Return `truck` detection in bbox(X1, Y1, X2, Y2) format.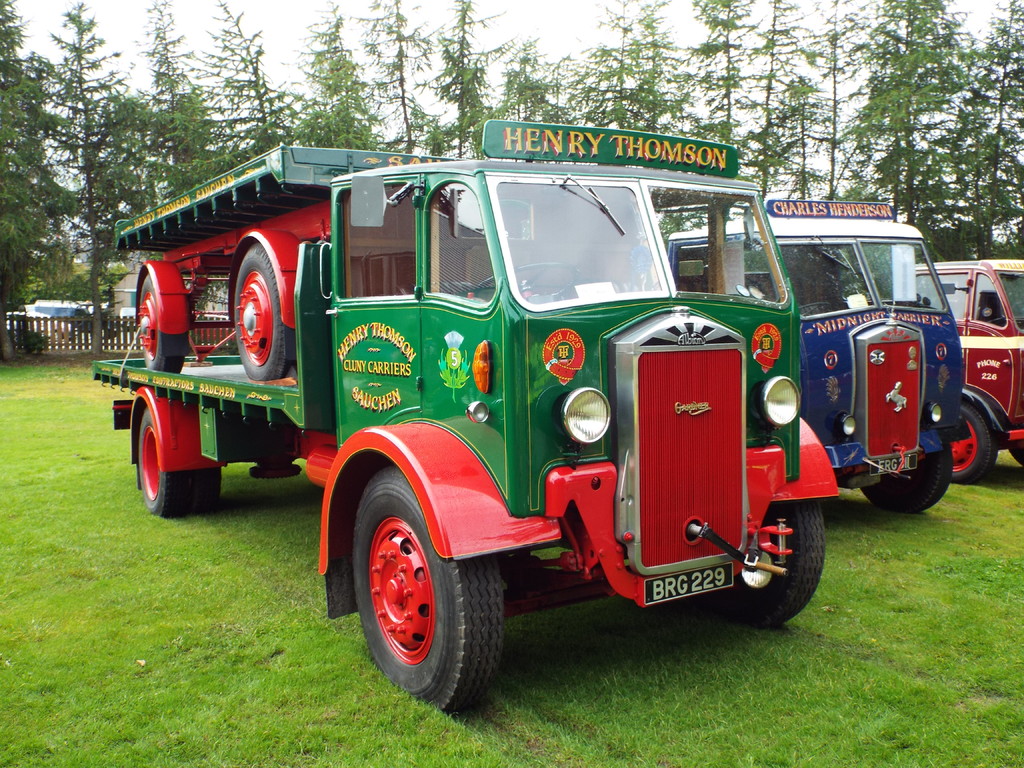
bbox(915, 259, 1023, 486).
